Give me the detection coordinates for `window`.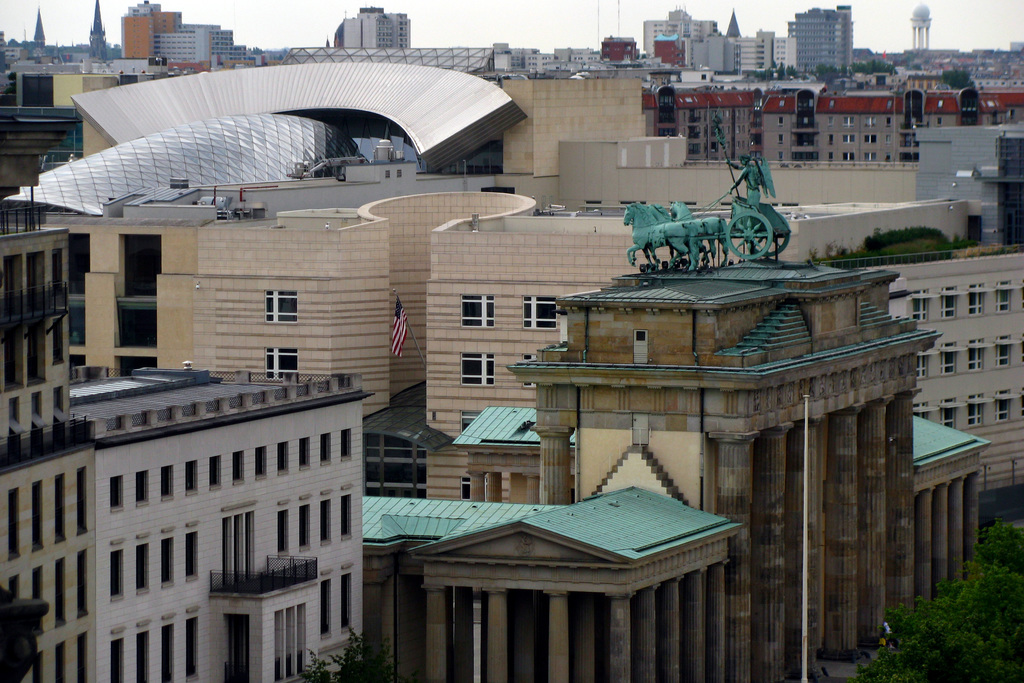
bbox=[76, 467, 84, 541].
